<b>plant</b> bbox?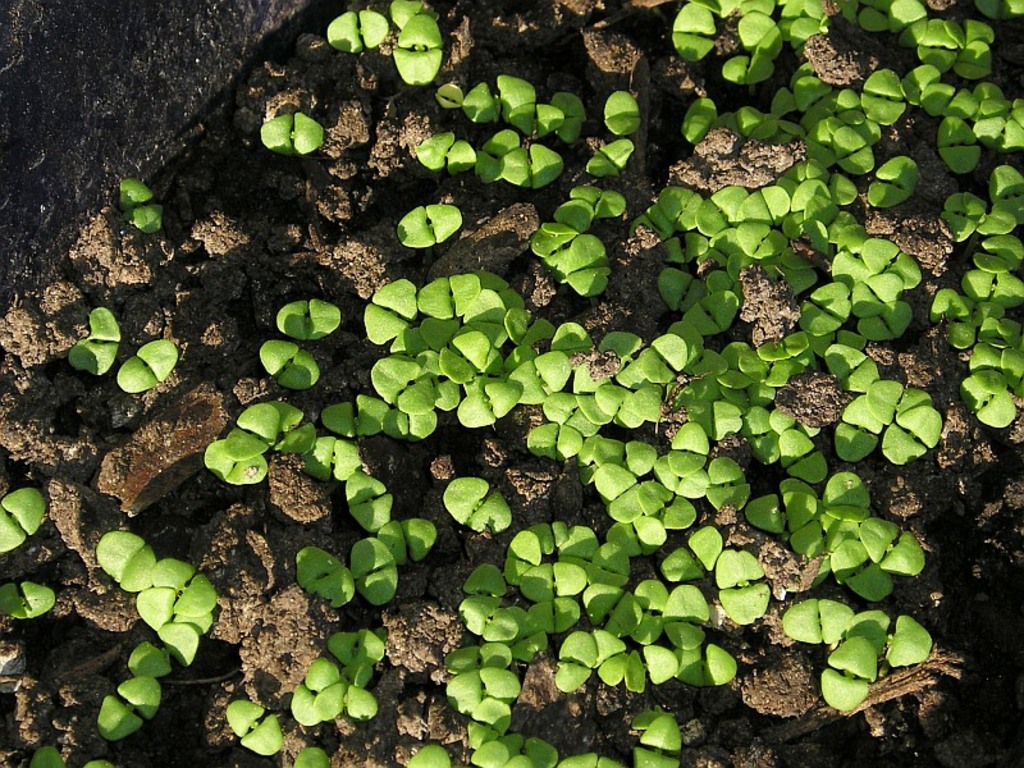
bbox=(508, 324, 575, 375)
